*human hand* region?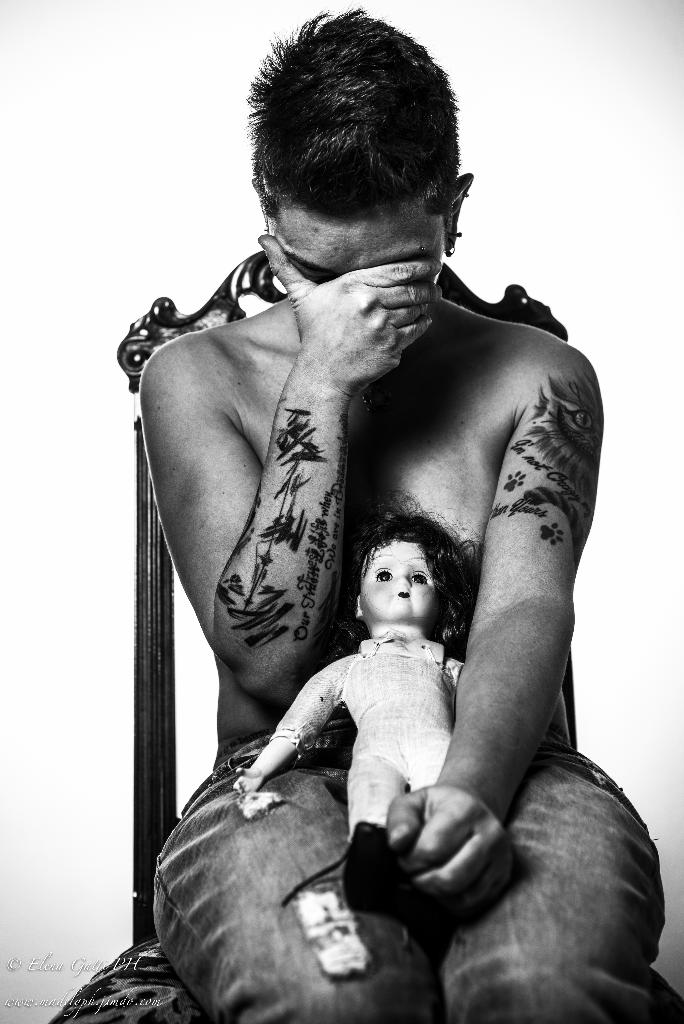
Rect(383, 778, 517, 920)
